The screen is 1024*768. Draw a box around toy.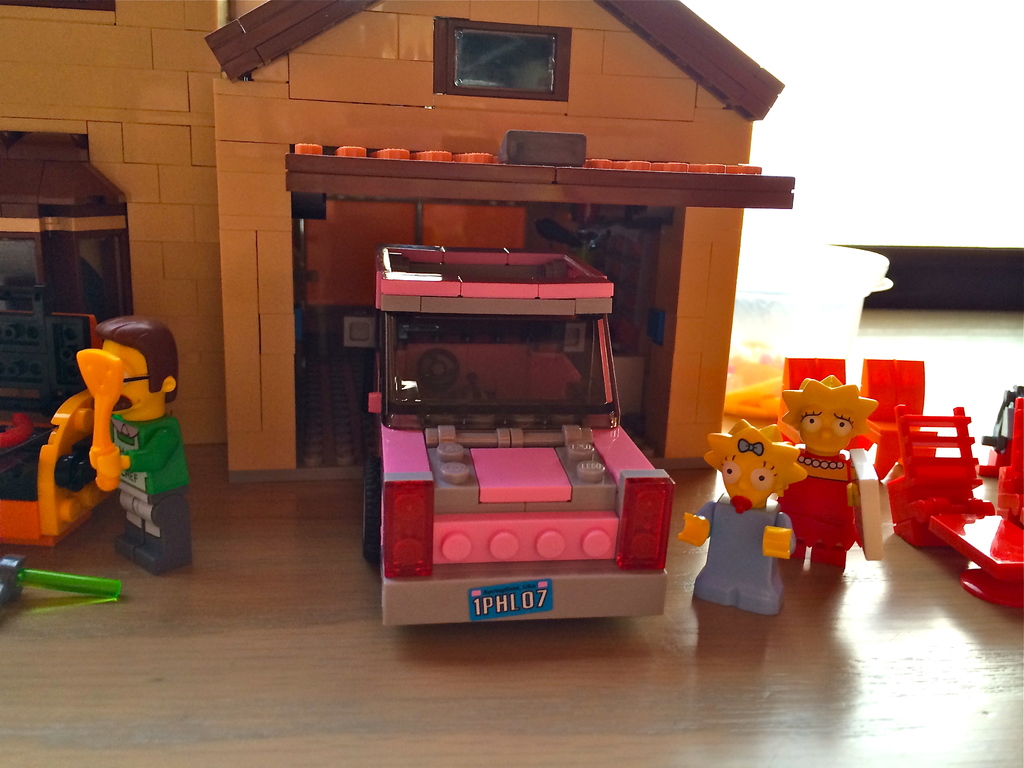
box=[979, 384, 1023, 471].
